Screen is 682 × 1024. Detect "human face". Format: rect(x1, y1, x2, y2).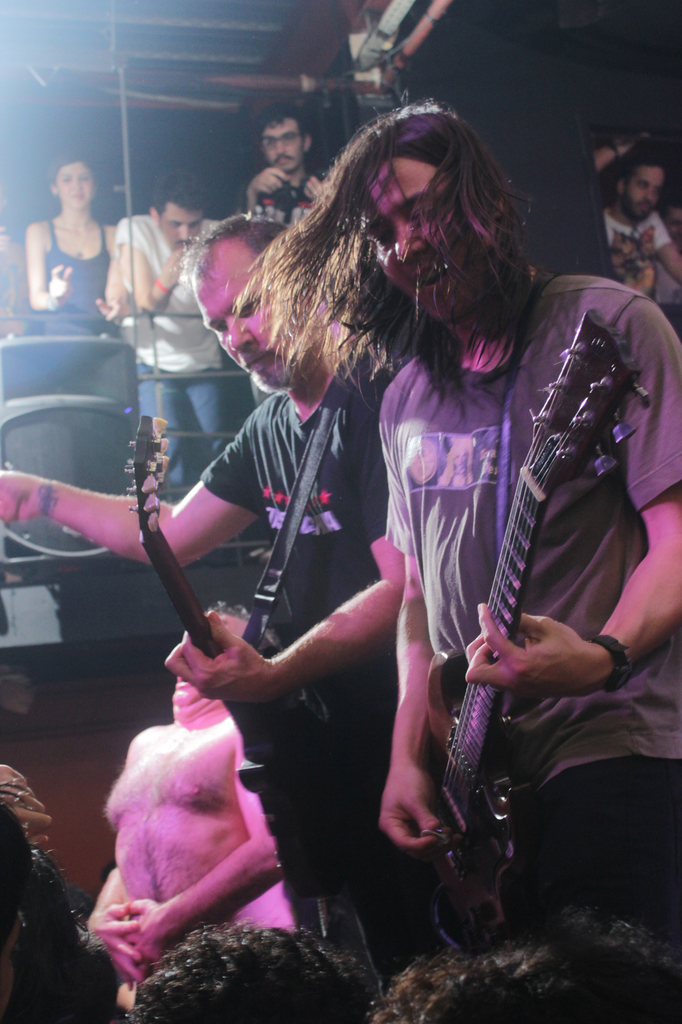
rect(169, 676, 204, 709).
